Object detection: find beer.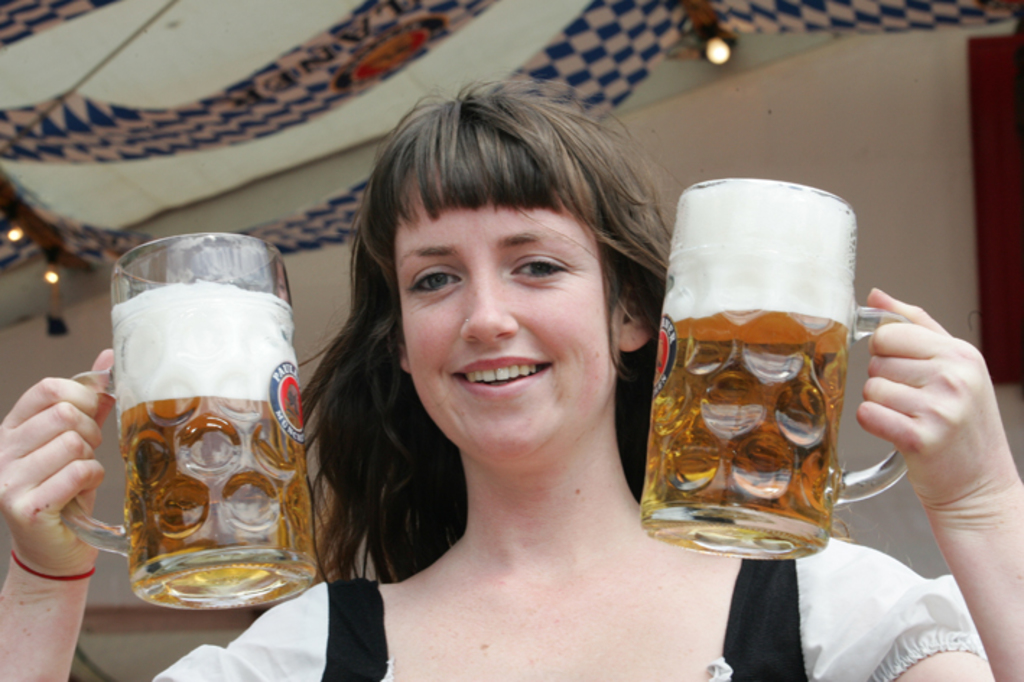
locate(641, 172, 855, 556).
